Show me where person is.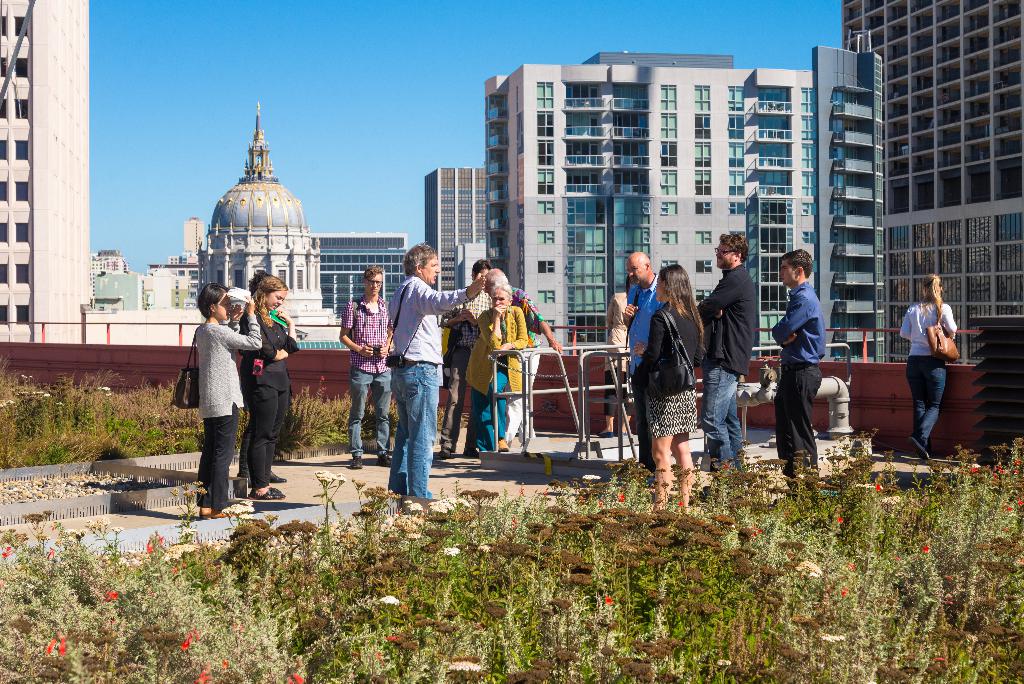
person is at (left=775, top=236, right=845, bottom=484).
